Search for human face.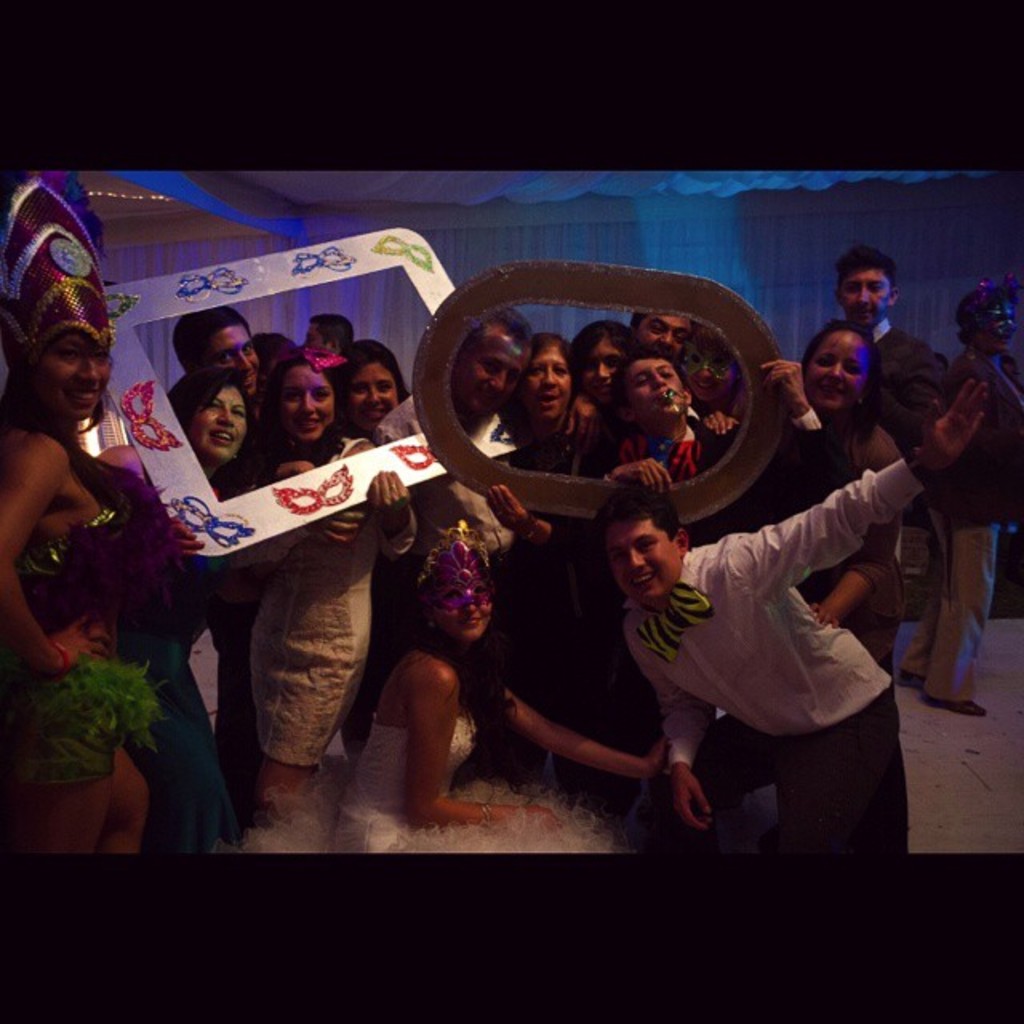
Found at box(794, 336, 874, 402).
